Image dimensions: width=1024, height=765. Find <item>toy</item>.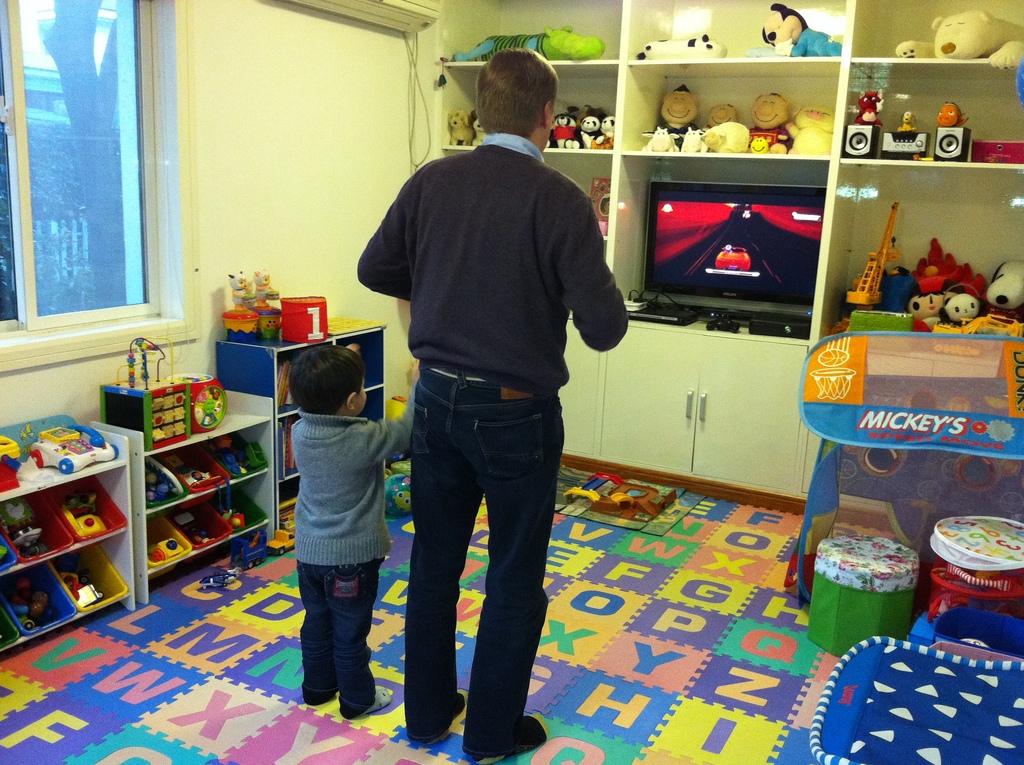
748:136:769:155.
